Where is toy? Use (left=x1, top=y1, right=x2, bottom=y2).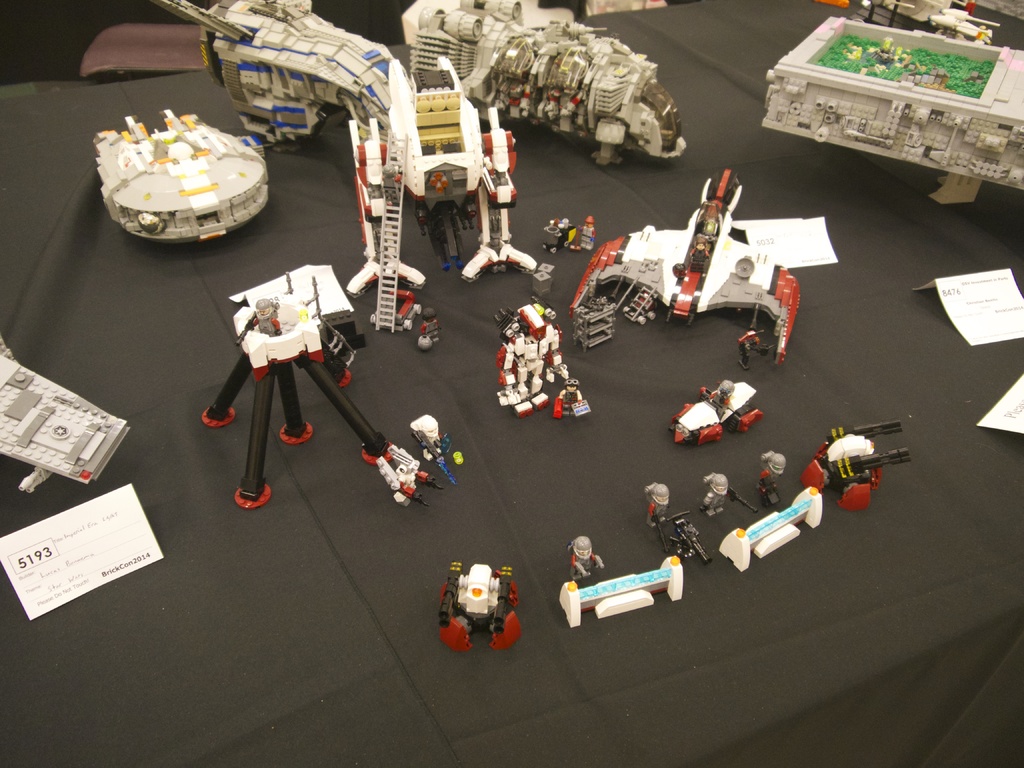
(left=497, top=301, right=568, bottom=416).
